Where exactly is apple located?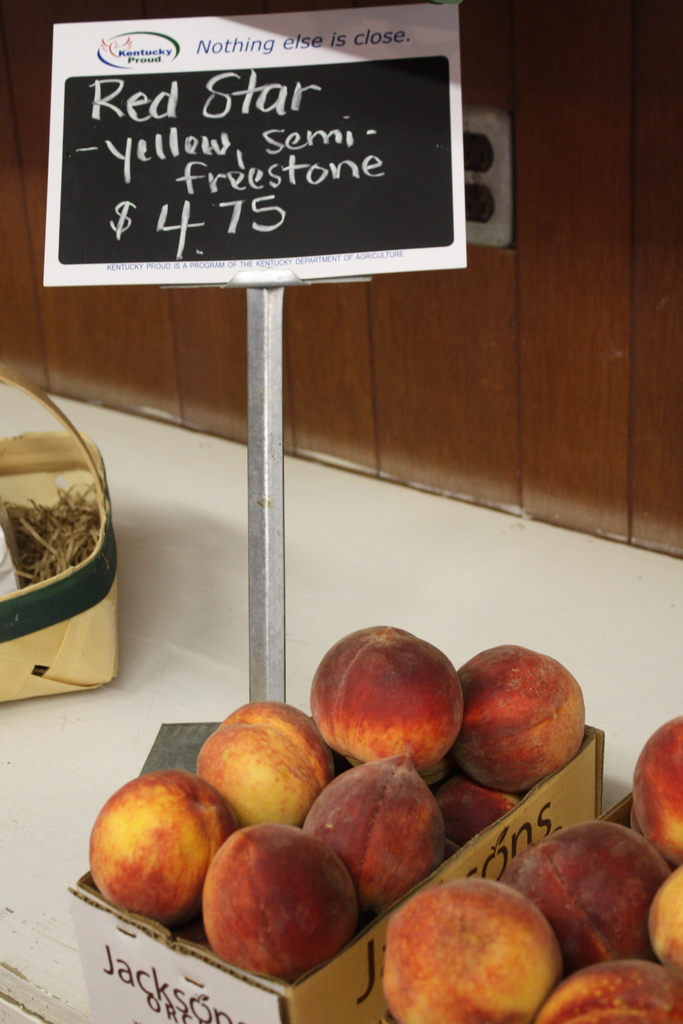
Its bounding box is select_region(535, 961, 682, 1023).
